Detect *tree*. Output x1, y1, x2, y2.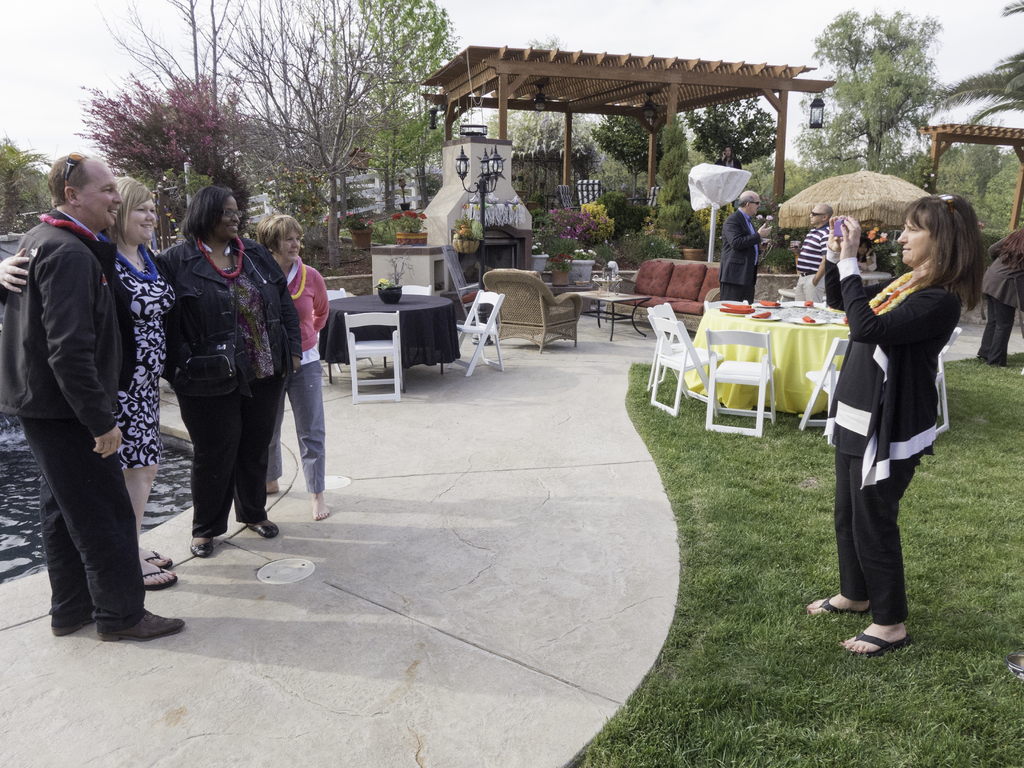
952, 0, 1023, 102.
